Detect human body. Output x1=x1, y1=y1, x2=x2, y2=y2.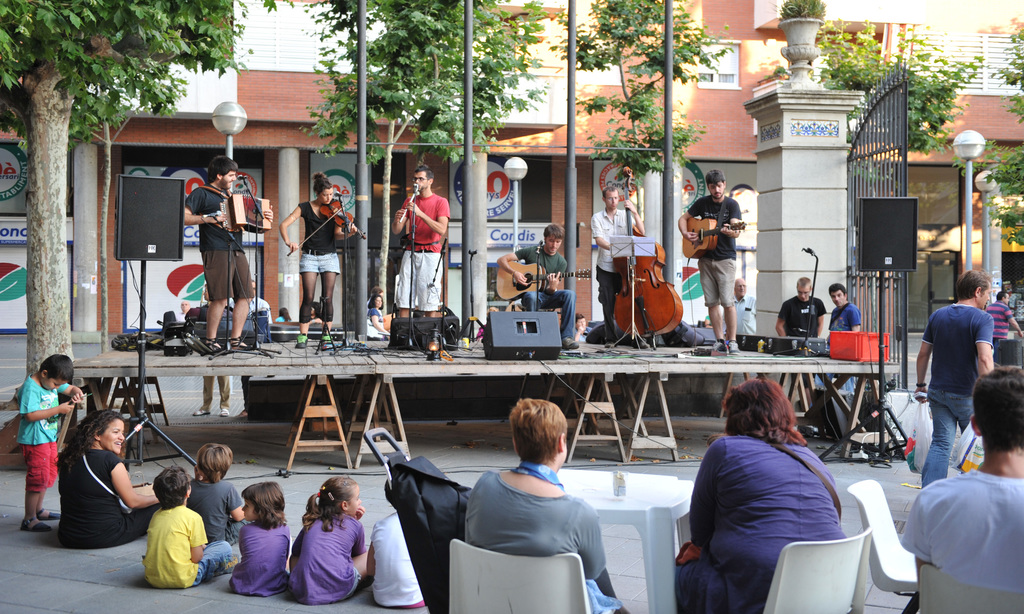
x1=392, y1=166, x2=454, y2=332.
